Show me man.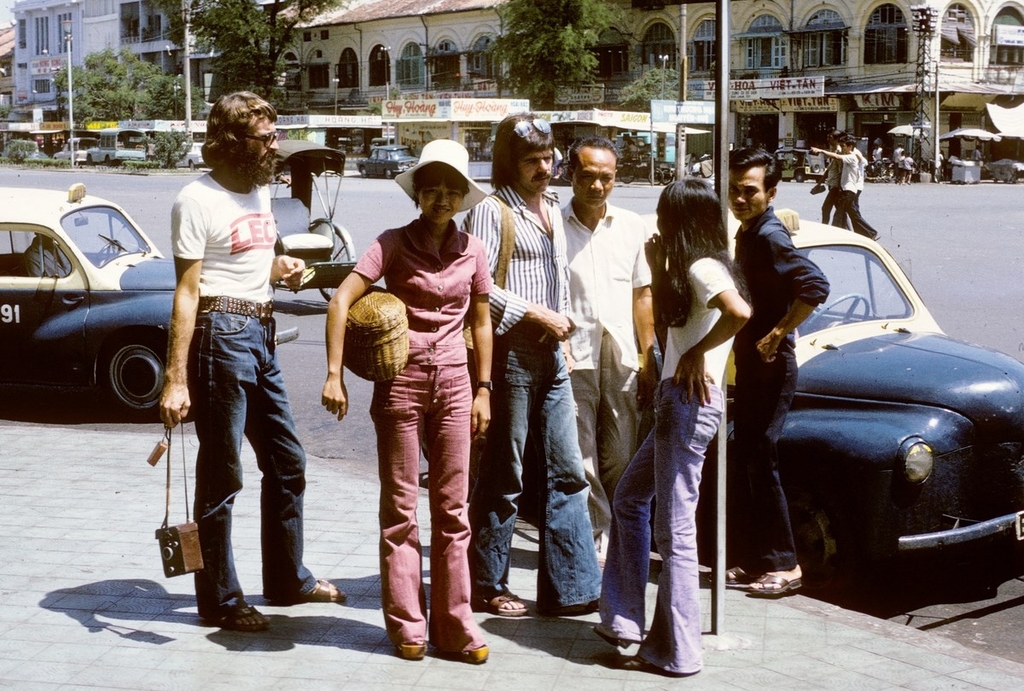
man is here: (817, 116, 885, 245).
